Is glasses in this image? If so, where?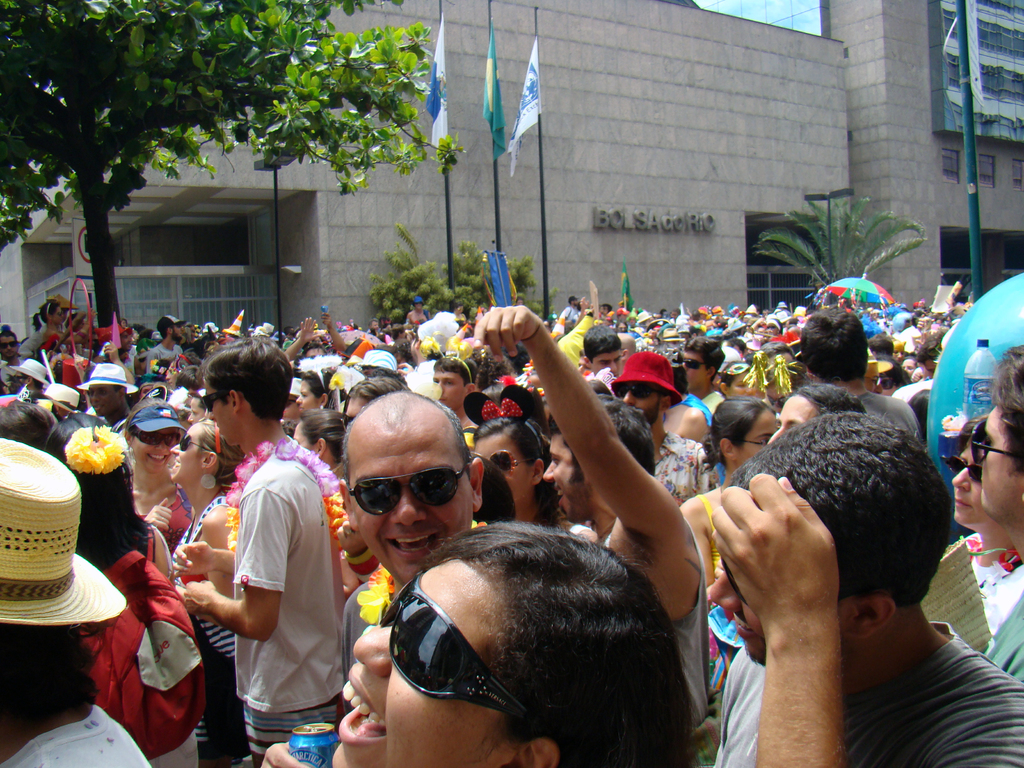
Yes, at (740,437,771,449).
